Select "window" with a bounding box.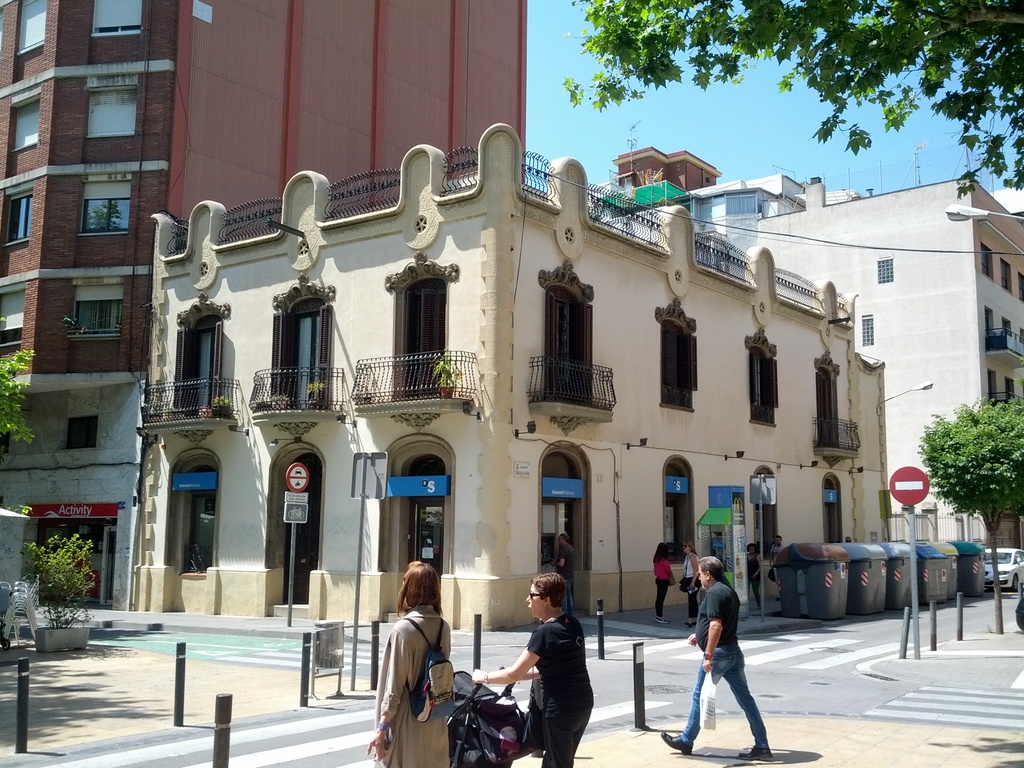
<bbox>175, 308, 224, 413</bbox>.
